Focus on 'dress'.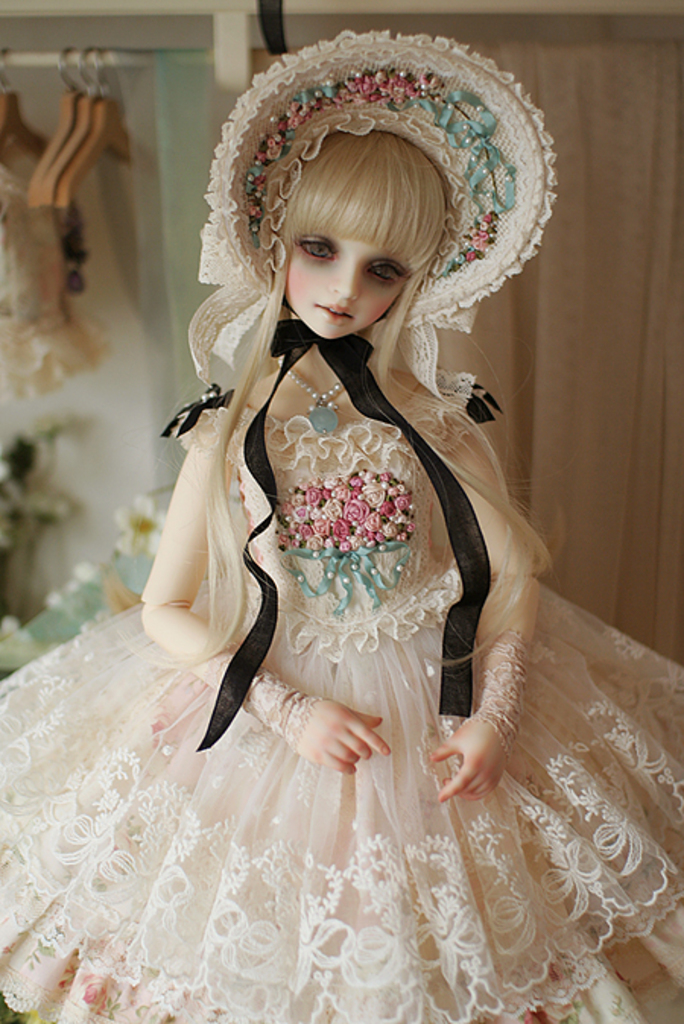
Focused at box=[0, 377, 682, 1022].
